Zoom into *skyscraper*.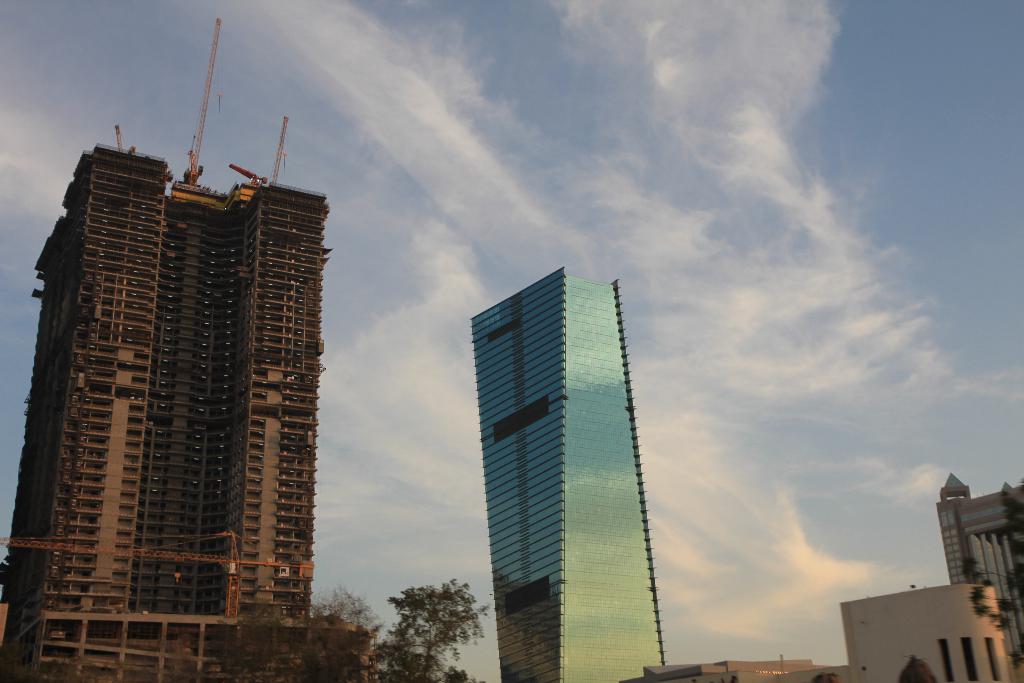
Zoom target: [left=0, top=144, right=333, bottom=682].
